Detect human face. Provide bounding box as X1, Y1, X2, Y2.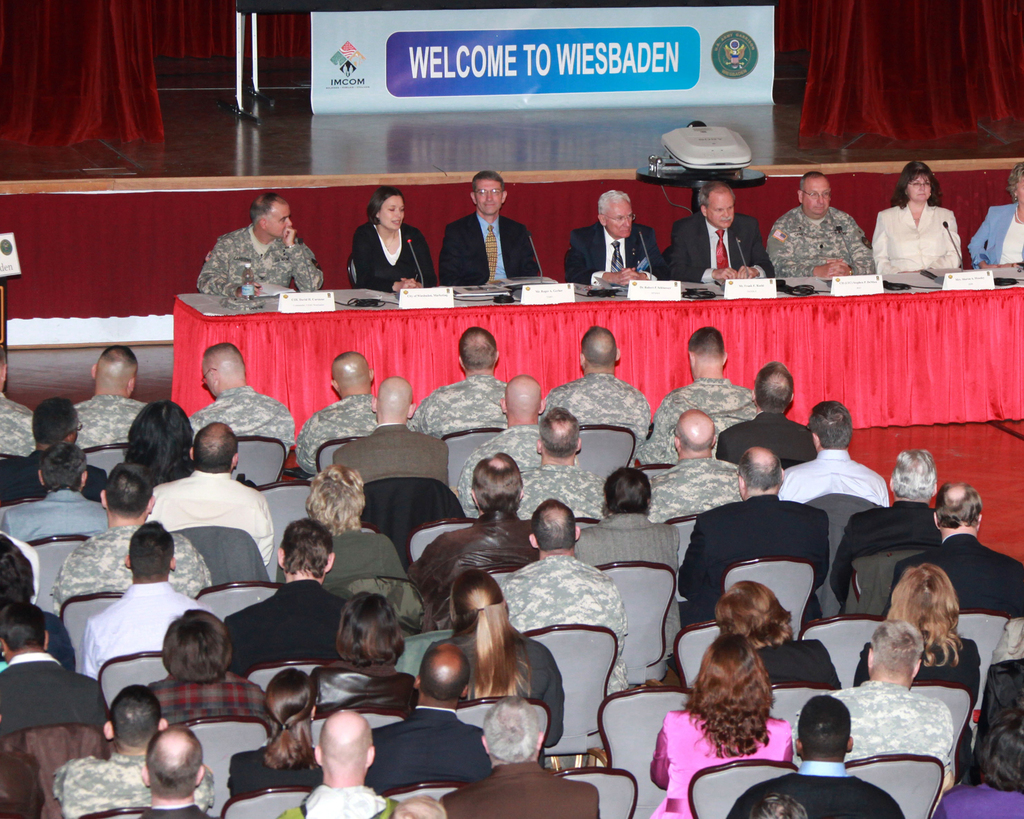
1017, 179, 1023, 201.
